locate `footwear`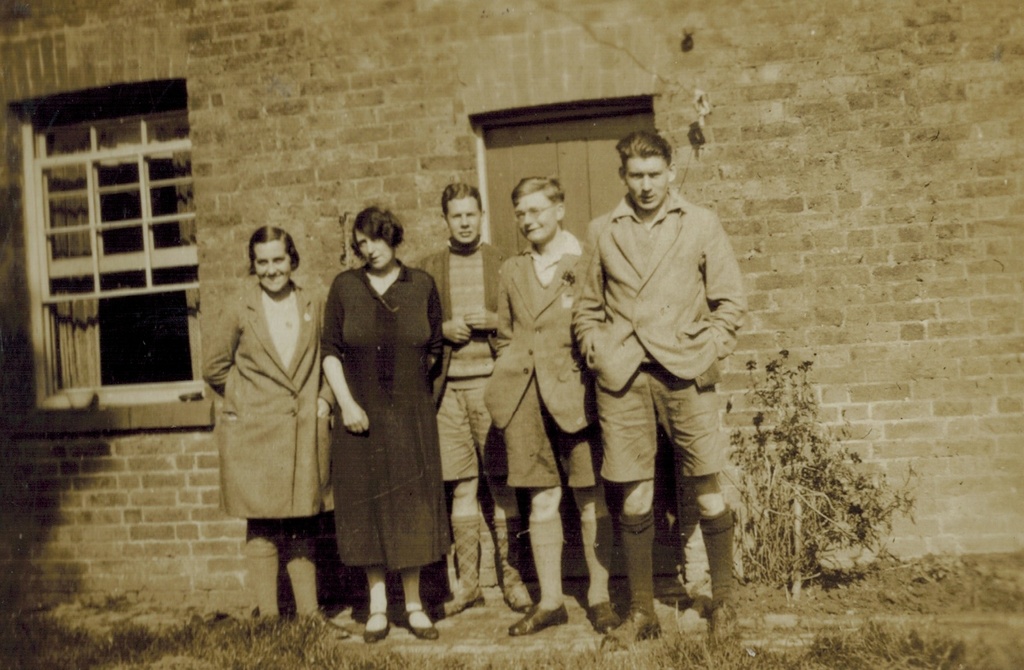
[305,608,348,637]
